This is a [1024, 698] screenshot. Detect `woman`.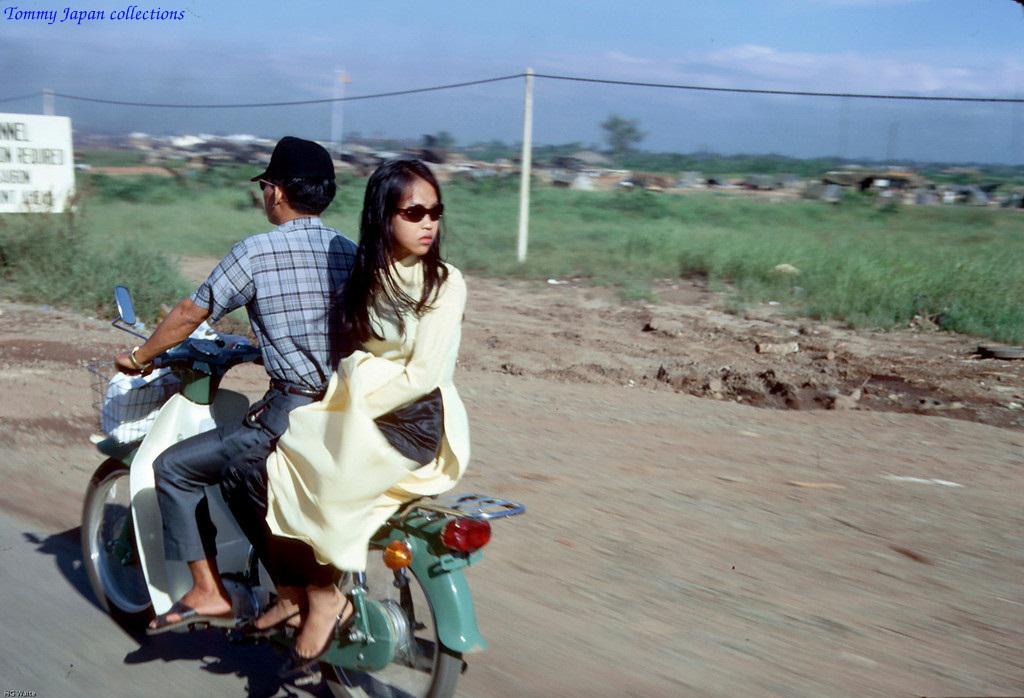
box=[263, 147, 478, 641].
